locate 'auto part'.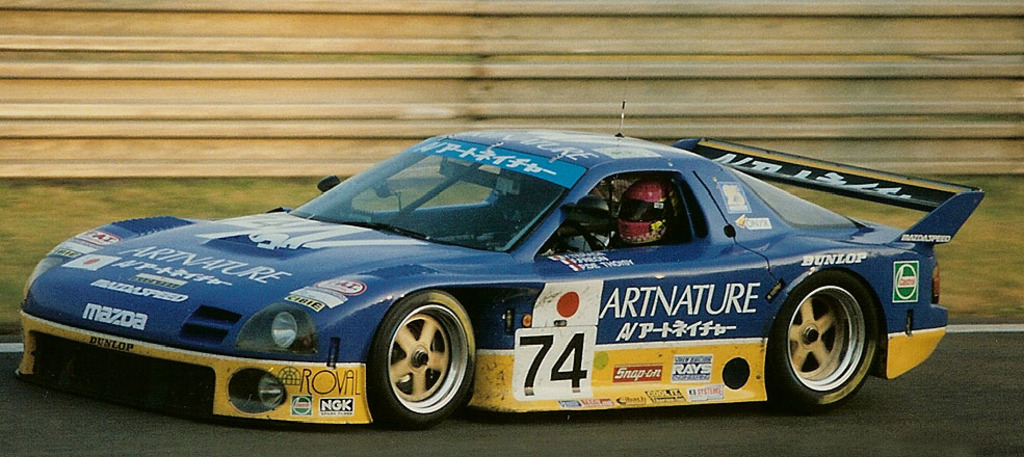
Bounding box: box=[366, 294, 503, 433].
